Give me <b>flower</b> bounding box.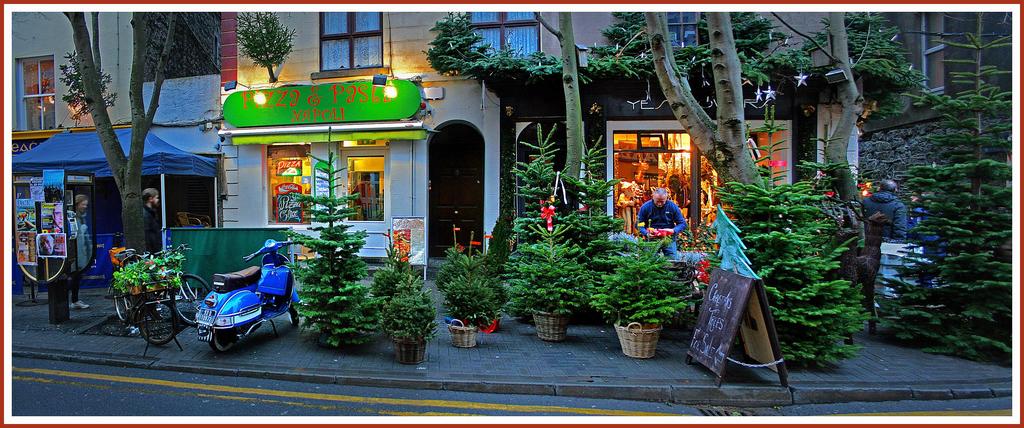
x1=767 y1=157 x2=787 y2=172.
